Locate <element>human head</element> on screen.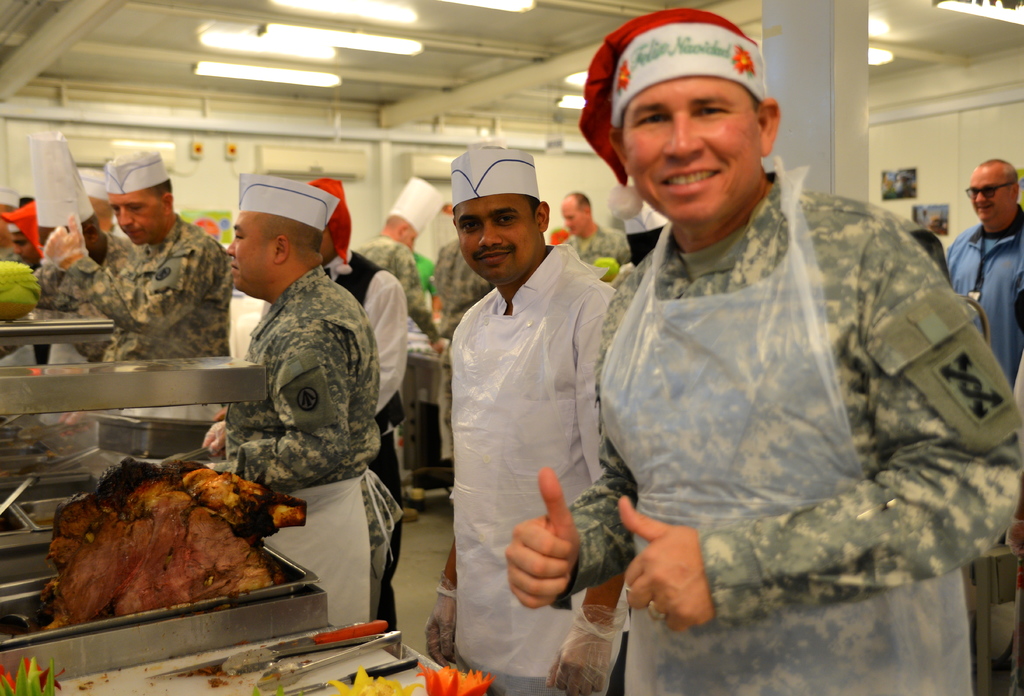
On screen at bbox(225, 178, 323, 295).
